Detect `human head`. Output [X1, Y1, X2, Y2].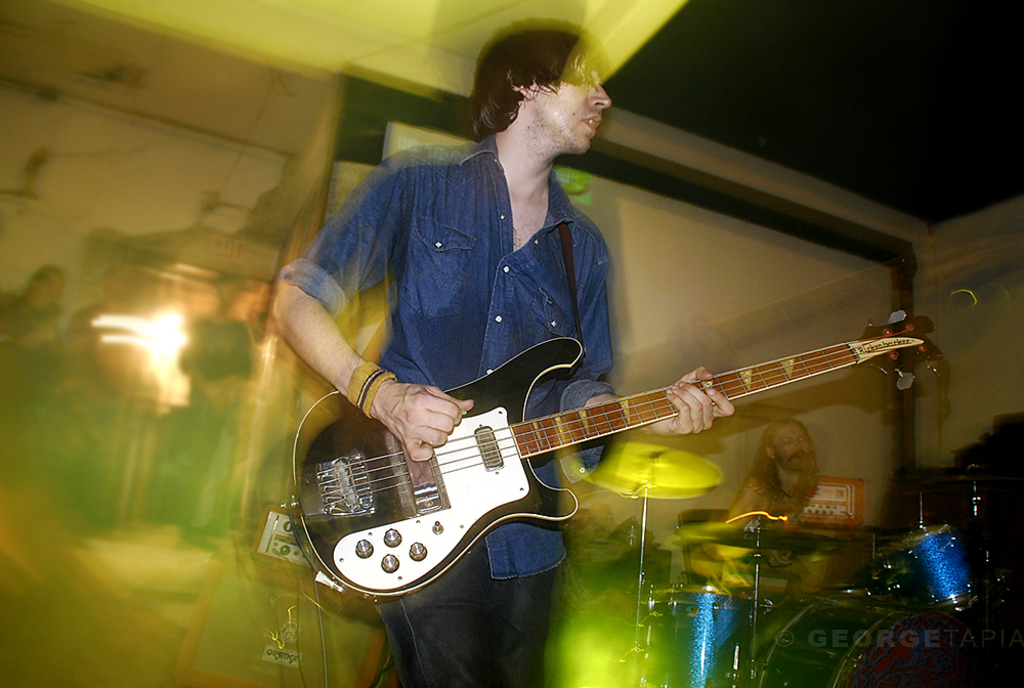
[447, 30, 597, 169].
